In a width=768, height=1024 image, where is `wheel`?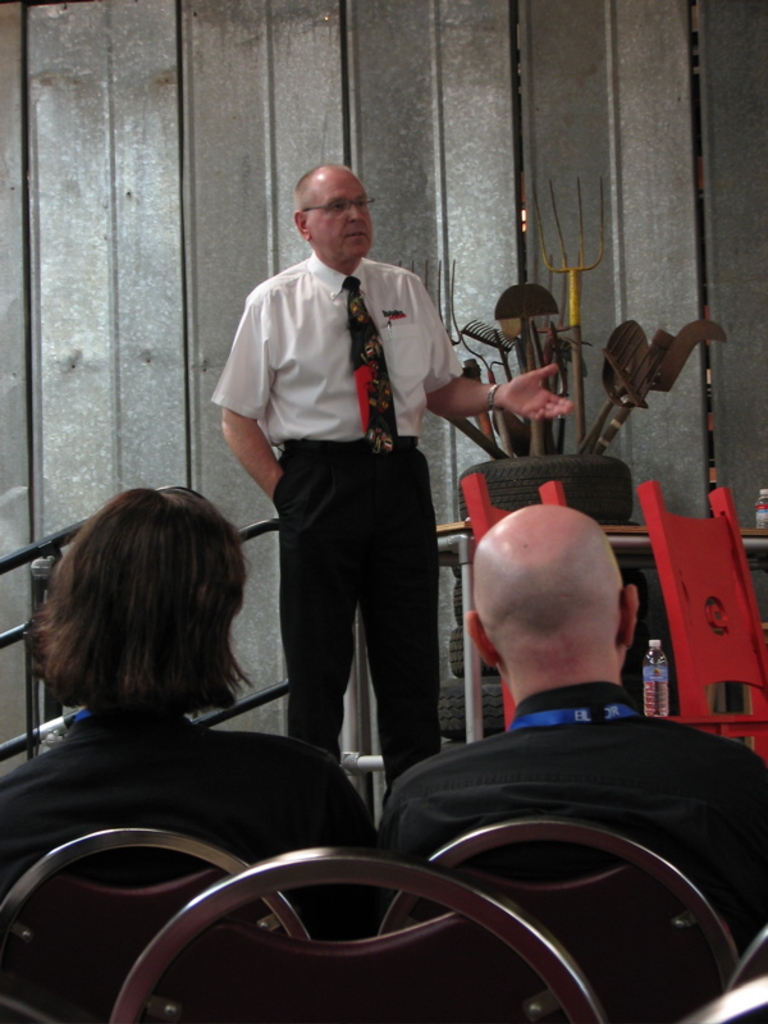
[454, 449, 634, 522].
